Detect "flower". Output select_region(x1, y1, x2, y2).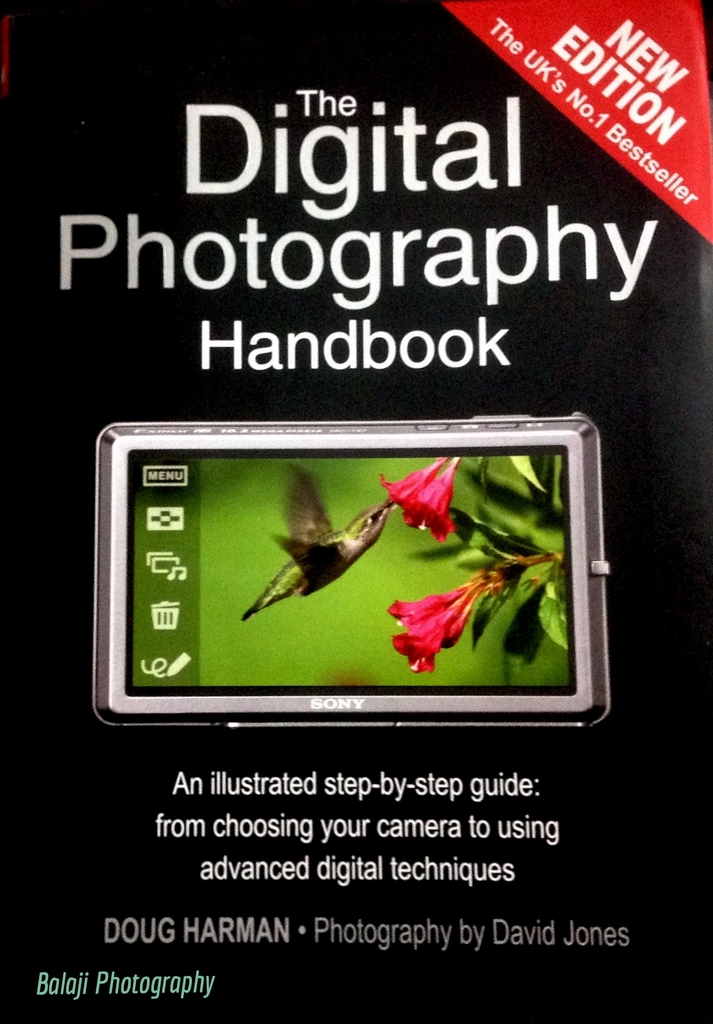
select_region(397, 574, 467, 675).
